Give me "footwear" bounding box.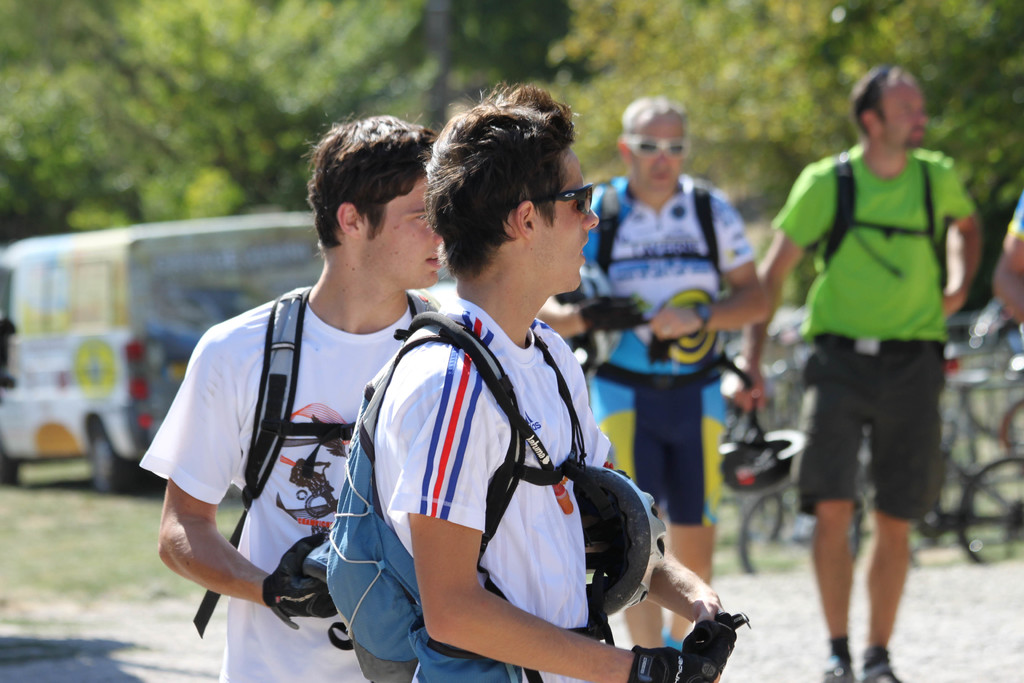
820/655/856/682.
